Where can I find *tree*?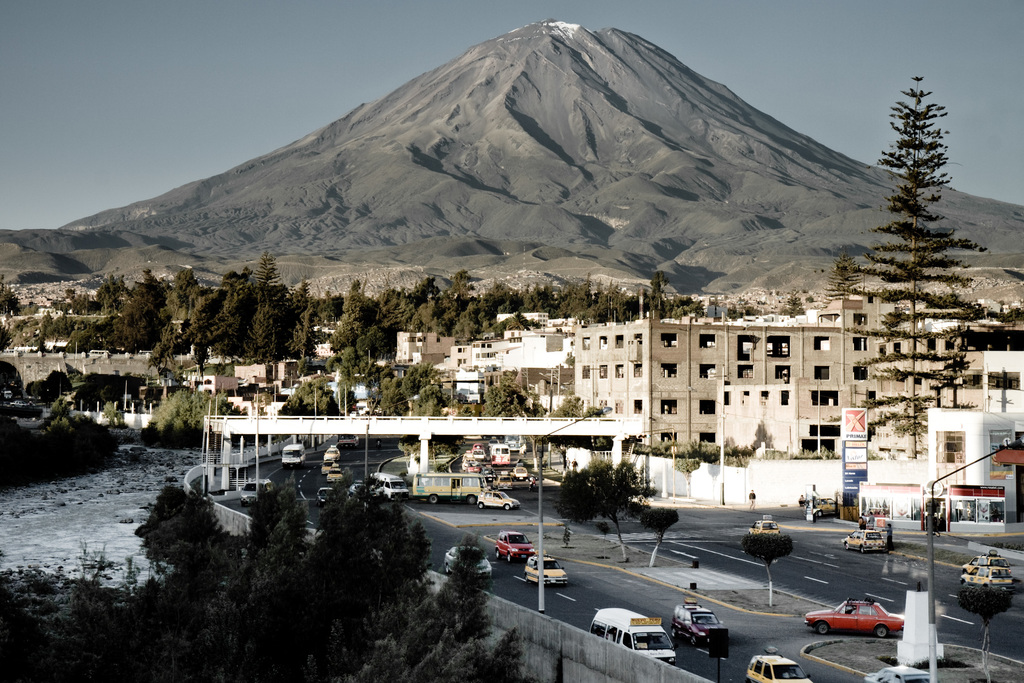
You can find it at box=[0, 267, 139, 345].
